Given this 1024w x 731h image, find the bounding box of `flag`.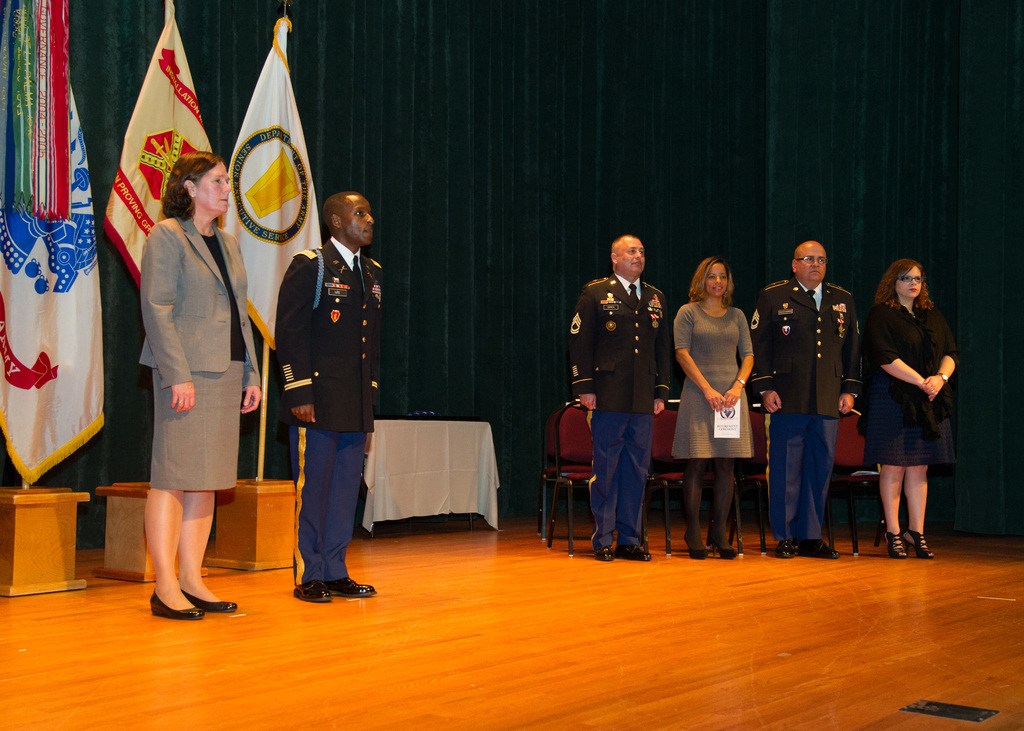
[left=101, top=2, right=204, bottom=369].
